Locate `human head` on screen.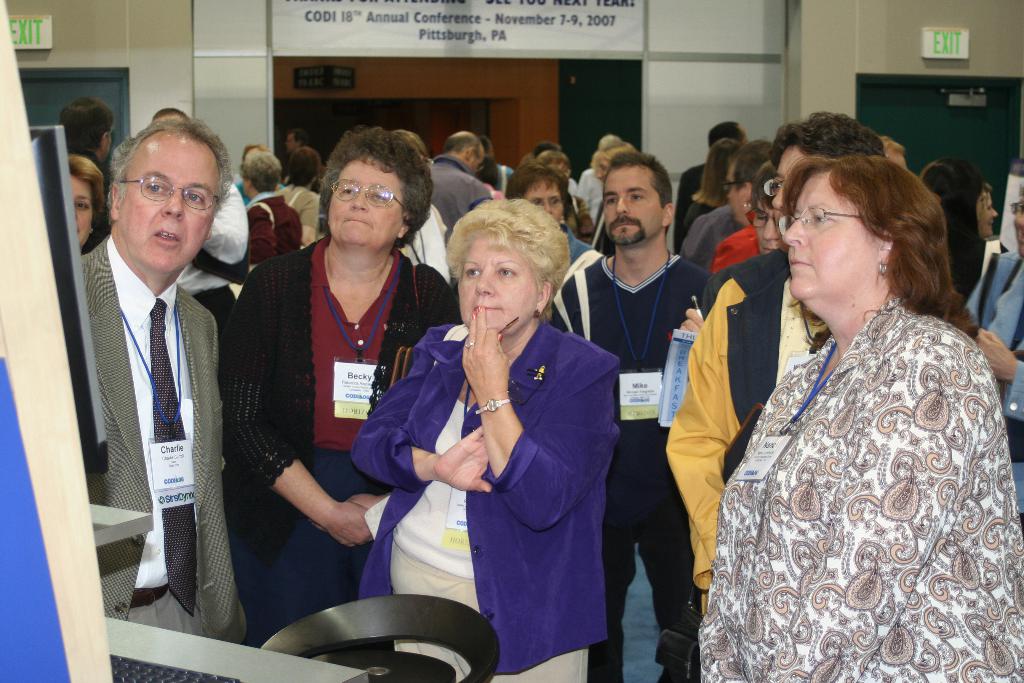
On screen at <region>510, 167, 570, 227</region>.
